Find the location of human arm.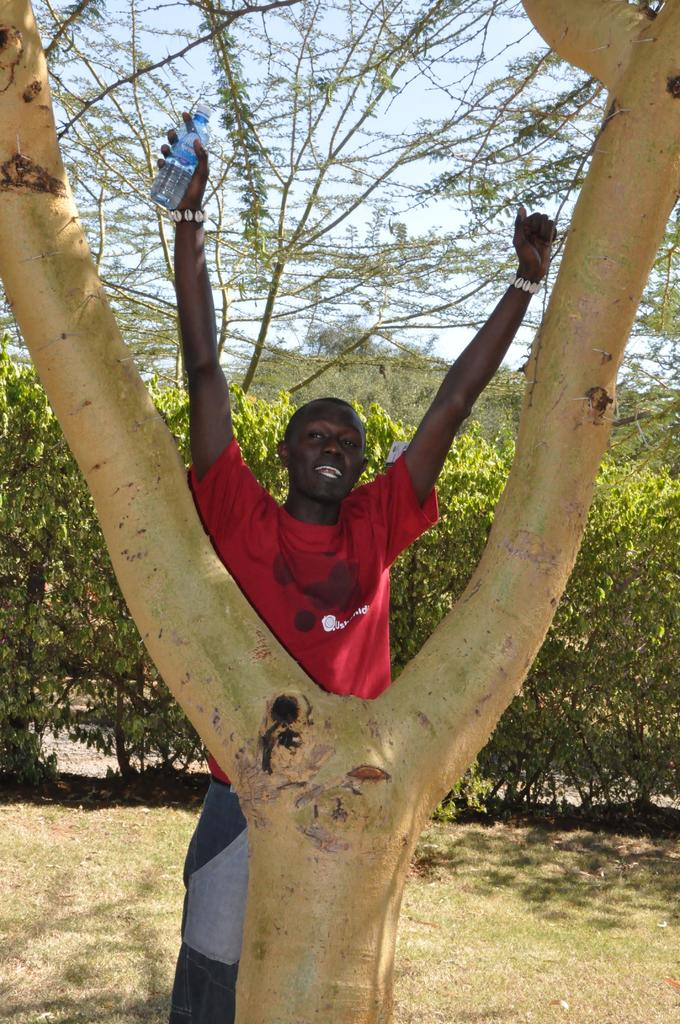
Location: crop(140, 102, 275, 550).
